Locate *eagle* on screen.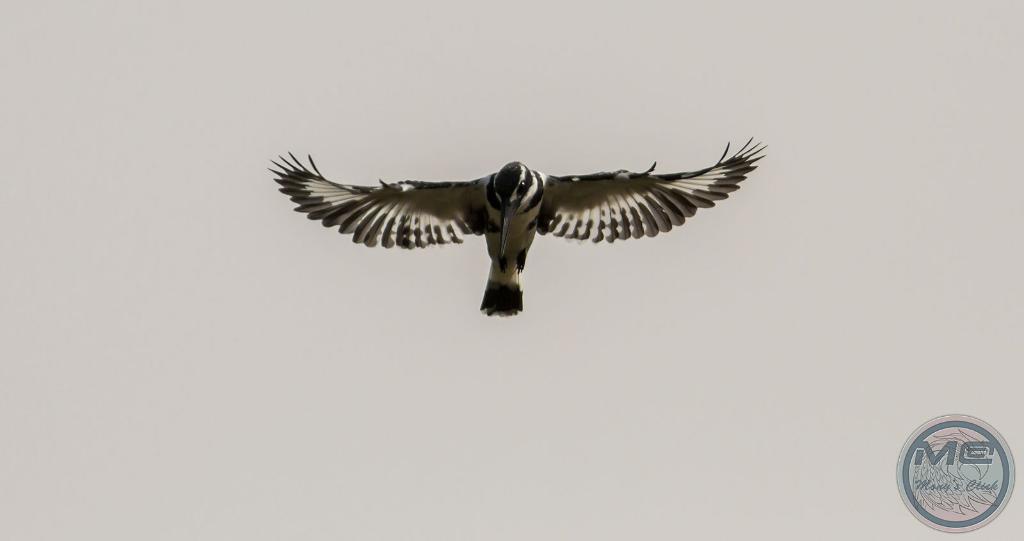
On screen at x1=266 y1=147 x2=765 y2=323.
